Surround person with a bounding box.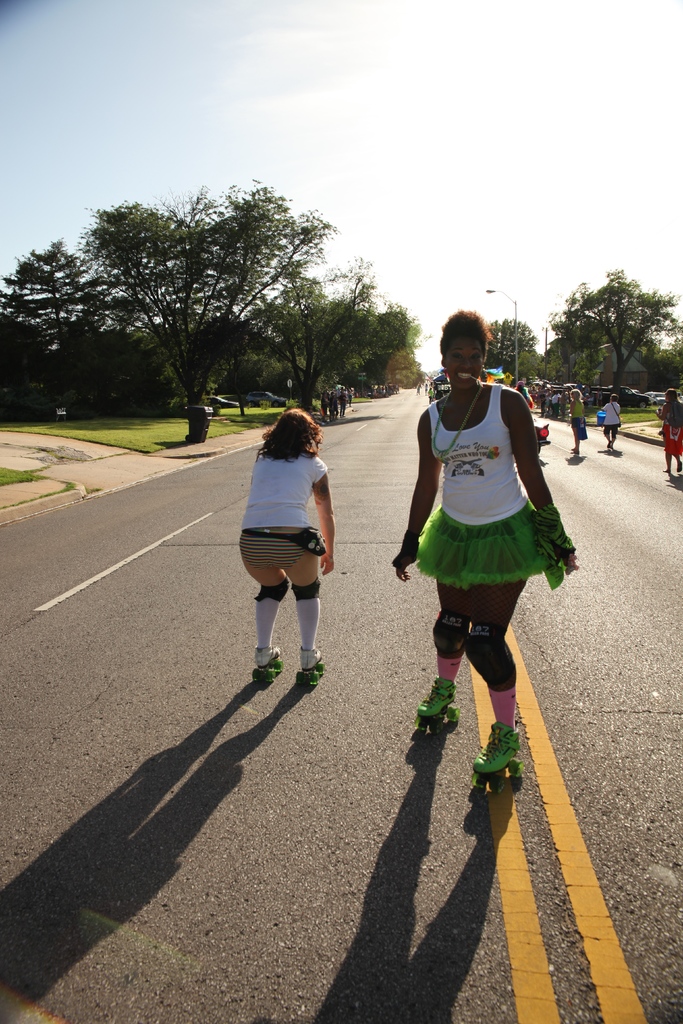
x1=239 y1=405 x2=339 y2=685.
